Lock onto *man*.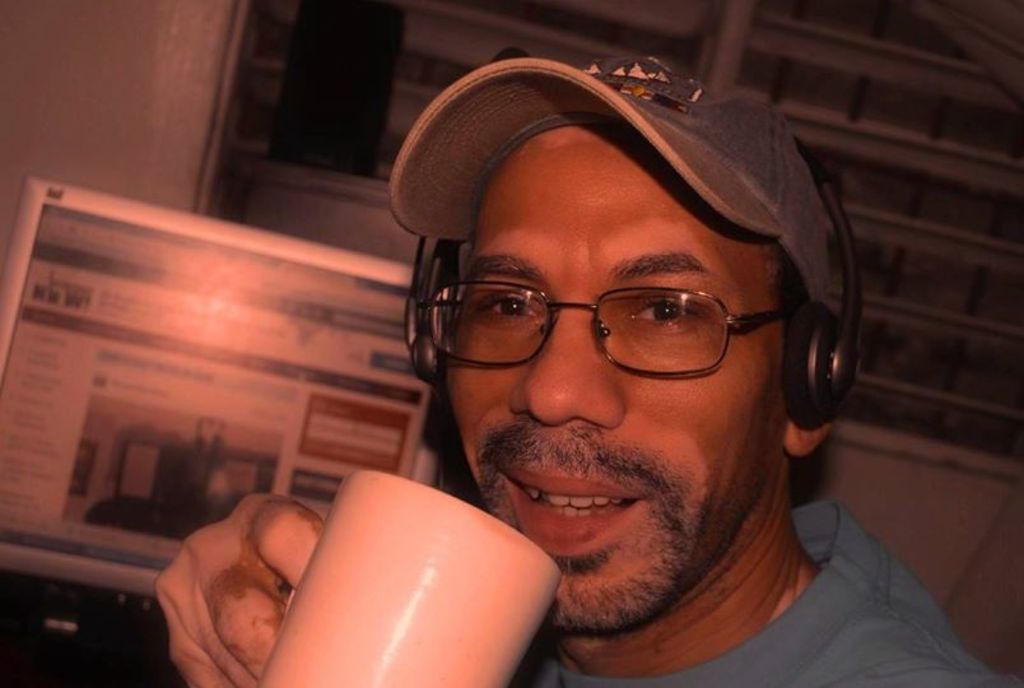
Locked: box(246, 64, 987, 679).
